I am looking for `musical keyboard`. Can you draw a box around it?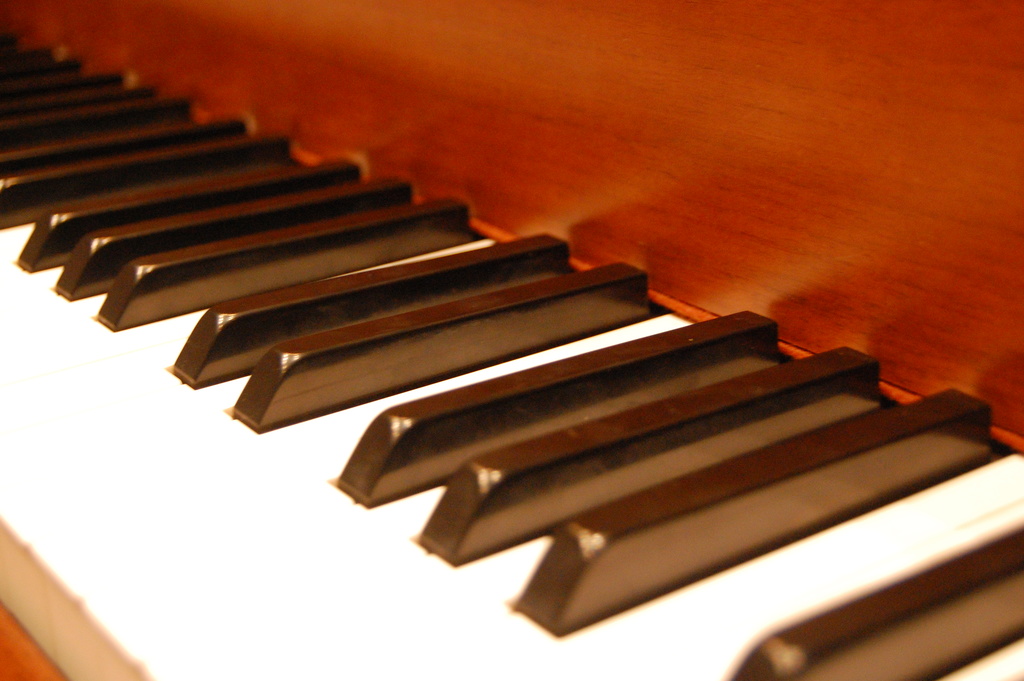
Sure, the bounding box is <bbox>0, 0, 921, 636</bbox>.
